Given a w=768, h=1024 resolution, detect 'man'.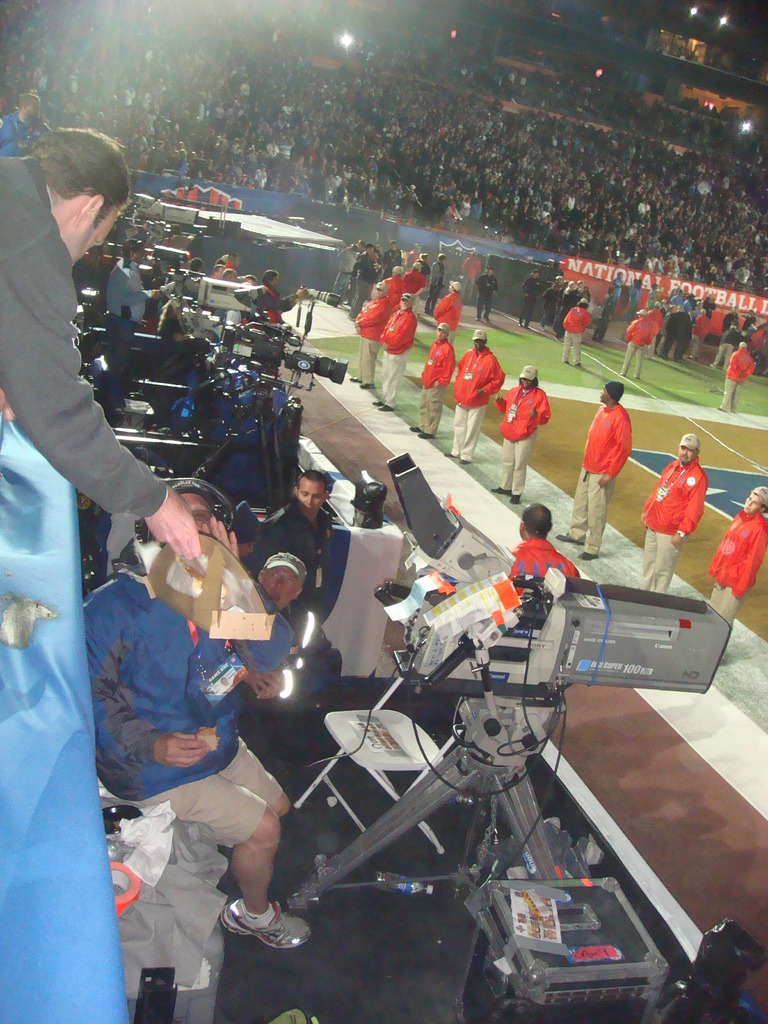
<box>738,307,762,334</box>.
